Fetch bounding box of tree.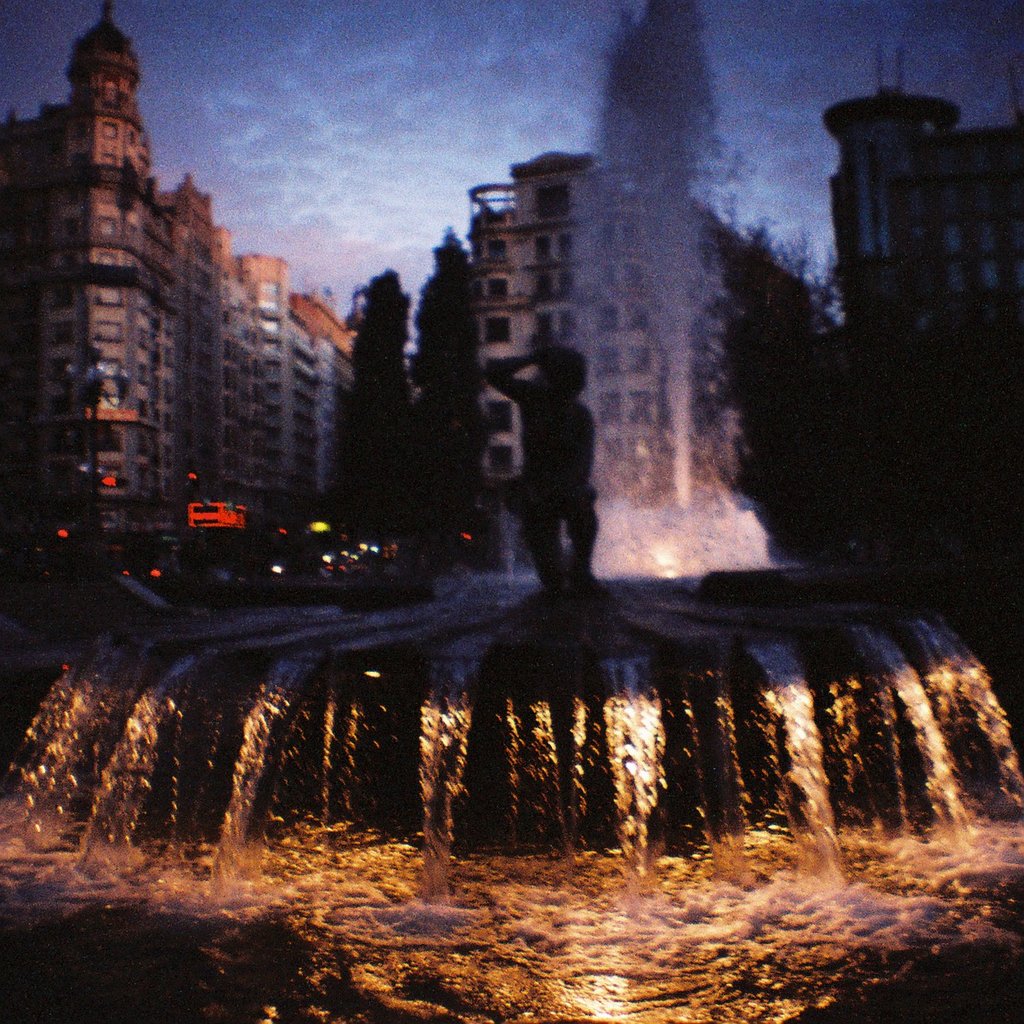
Bbox: rect(731, 192, 924, 555).
